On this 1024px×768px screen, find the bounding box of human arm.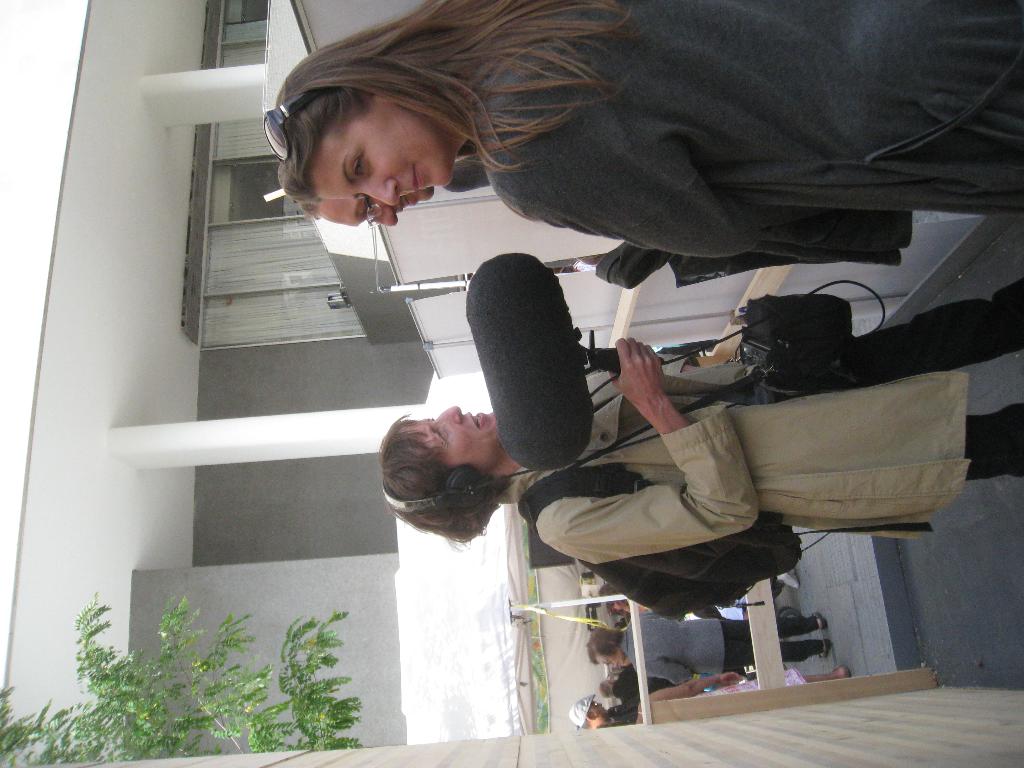
Bounding box: x1=636, y1=666, x2=700, y2=685.
